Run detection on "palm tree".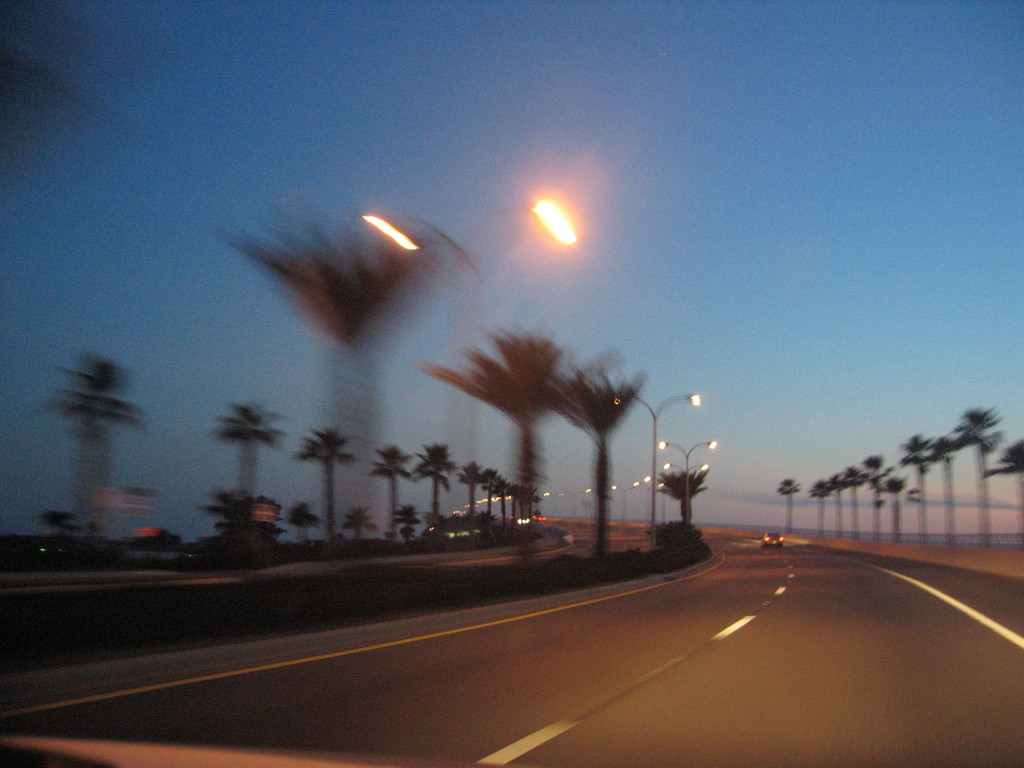
Result: x1=491 y1=465 x2=524 y2=557.
